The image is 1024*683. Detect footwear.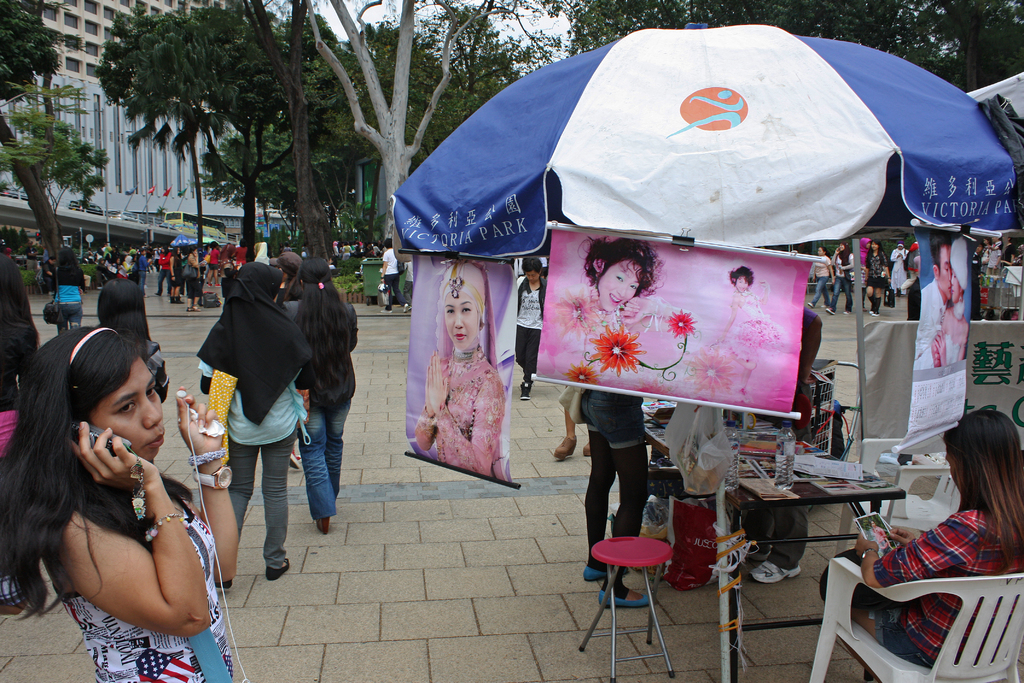
Detection: <bbox>867, 309, 875, 315</bbox>.
